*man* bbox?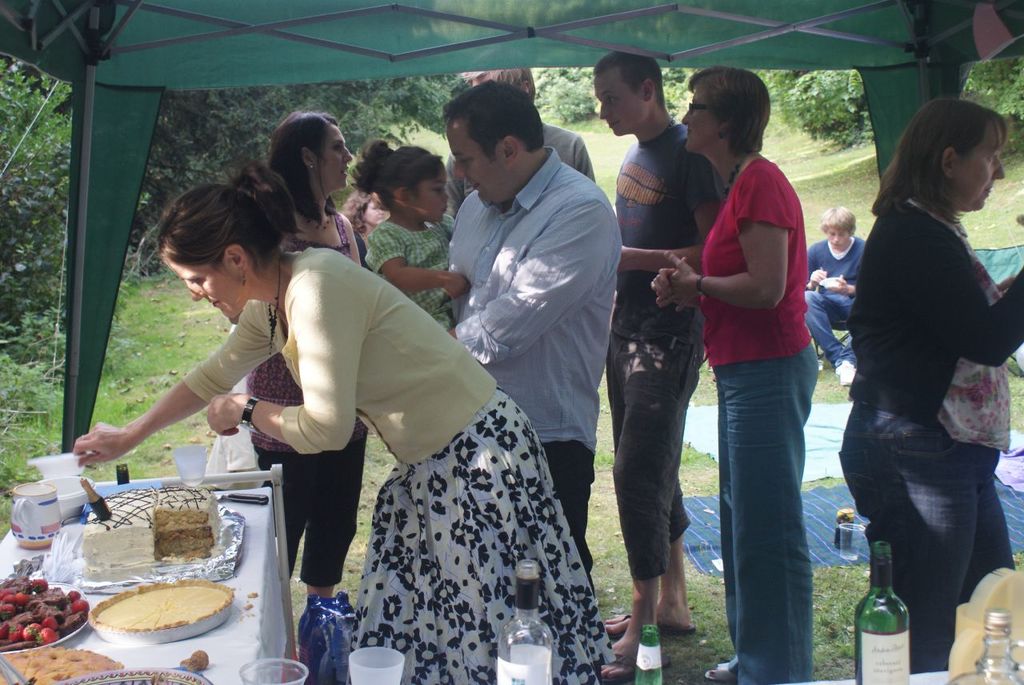
rect(590, 51, 718, 679)
